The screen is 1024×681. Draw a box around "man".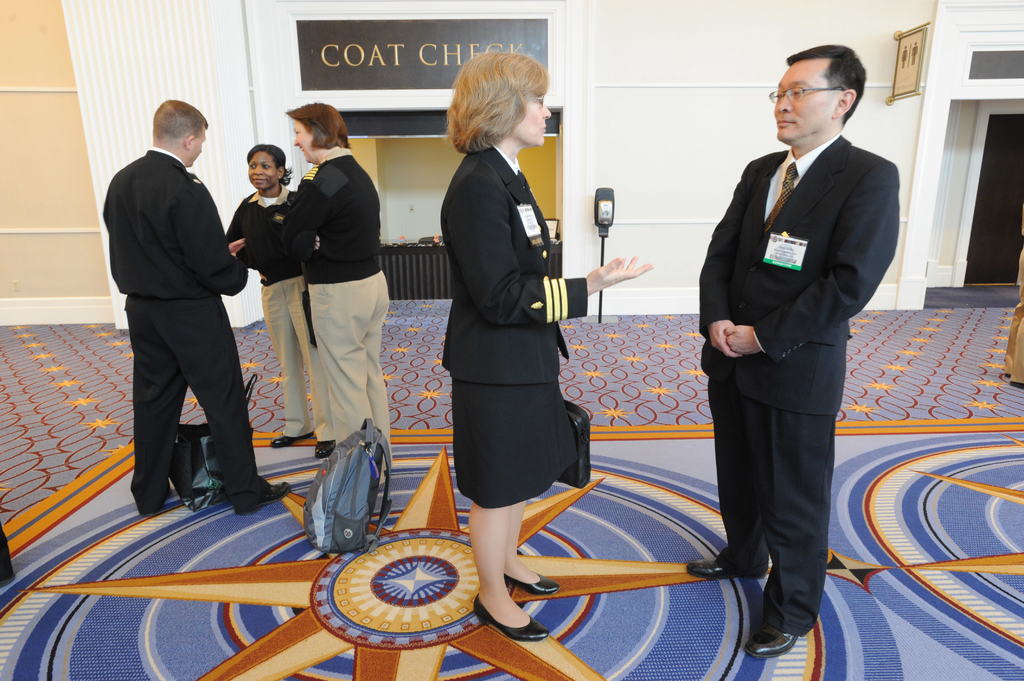
96/80/267/541.
